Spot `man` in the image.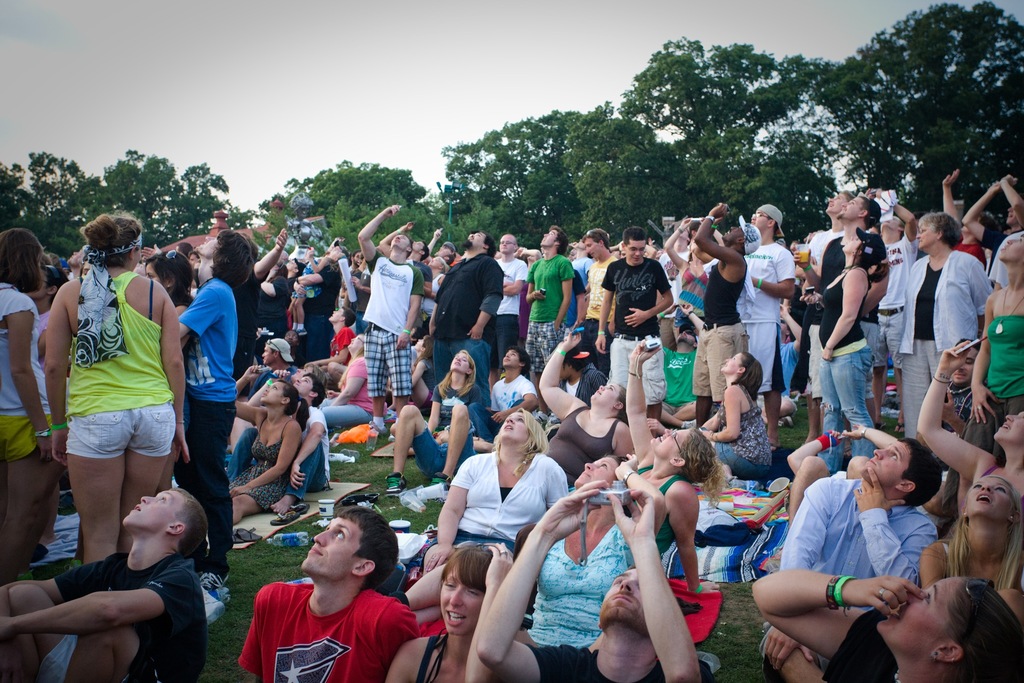
`man` found at x1=493, y1=231, x2=527, y2=390.
